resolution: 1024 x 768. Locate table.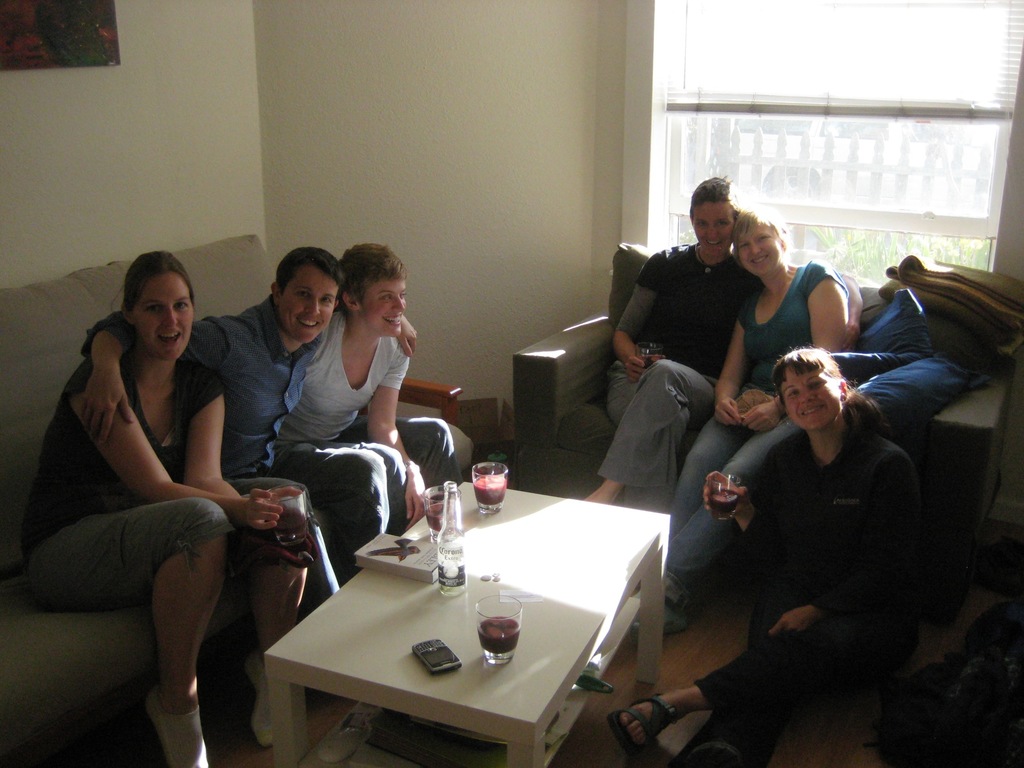
{"left": 351, "top": 484, "right": 666, "bottom": 691}.
